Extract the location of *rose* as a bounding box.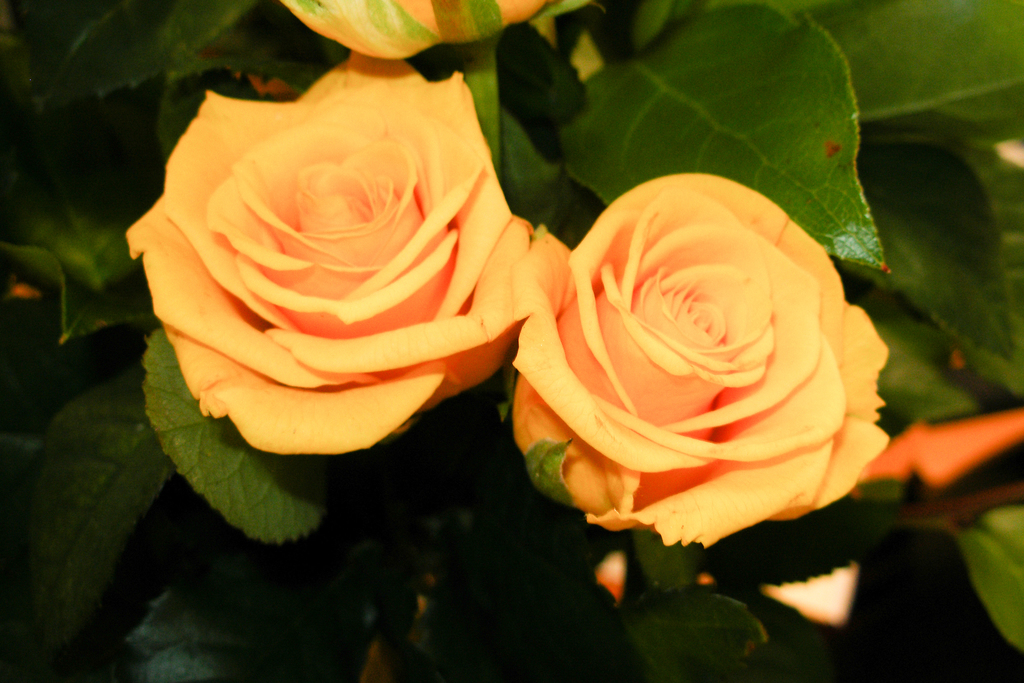
select_region(122, 47, 531, 453).
